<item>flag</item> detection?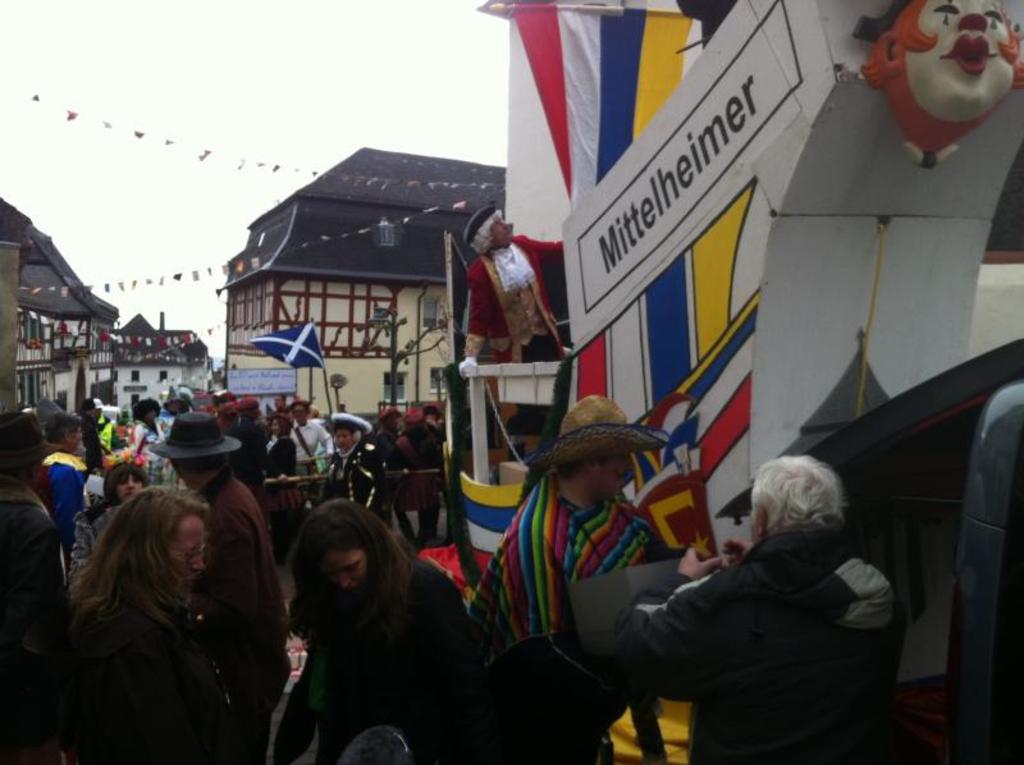
463 472 518 568
